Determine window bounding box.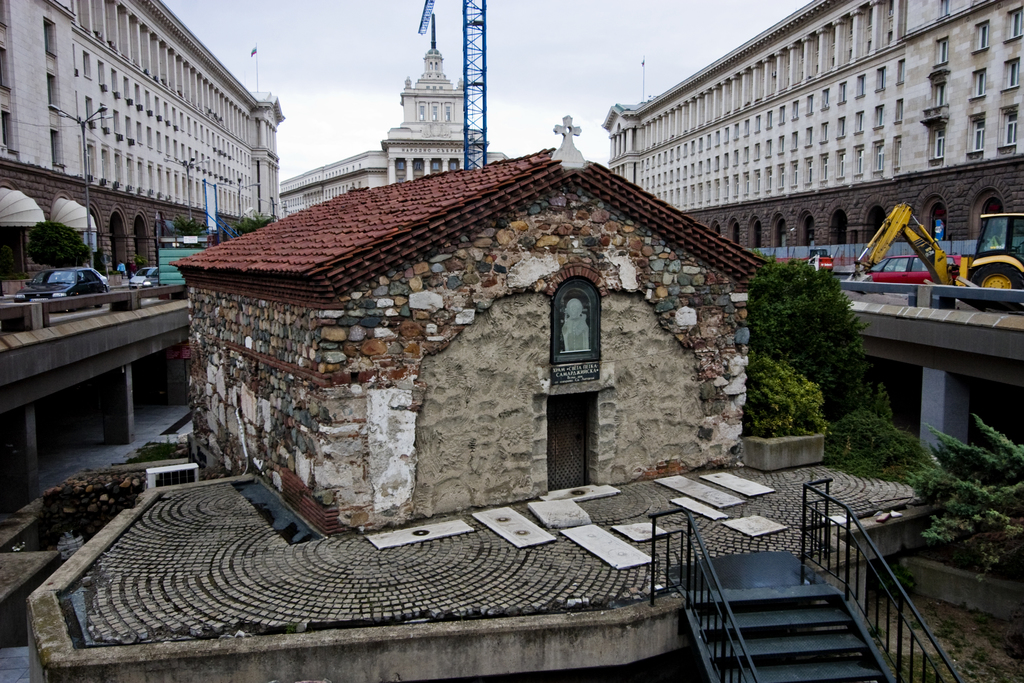
Determined: (780,106,788,126).
